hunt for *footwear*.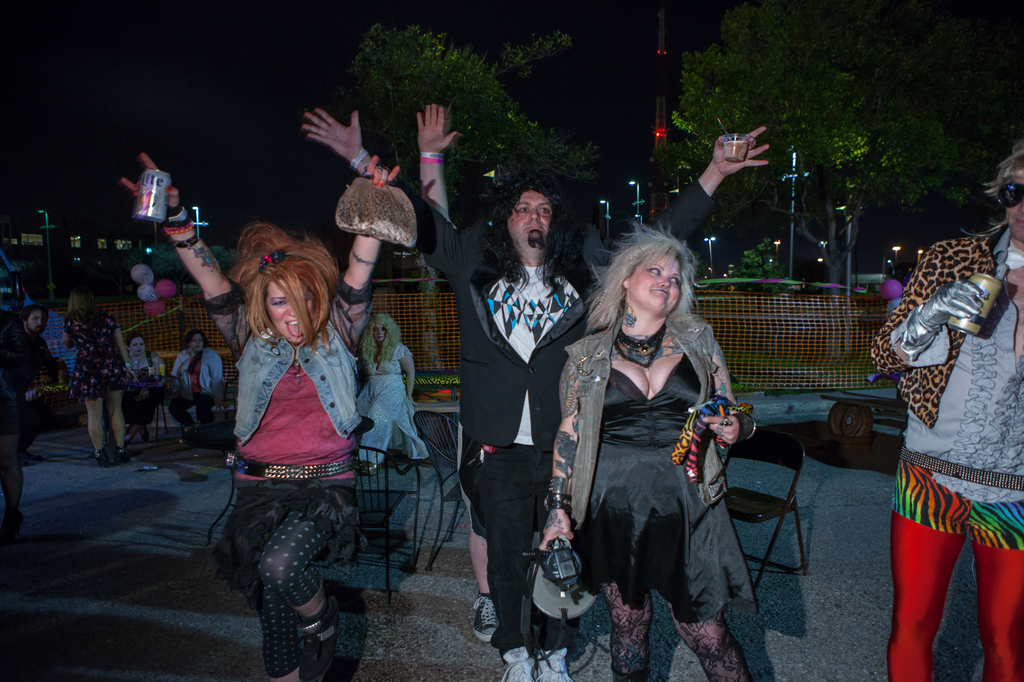
Hunted down at <region>95, 448, 111, 466</region>.
